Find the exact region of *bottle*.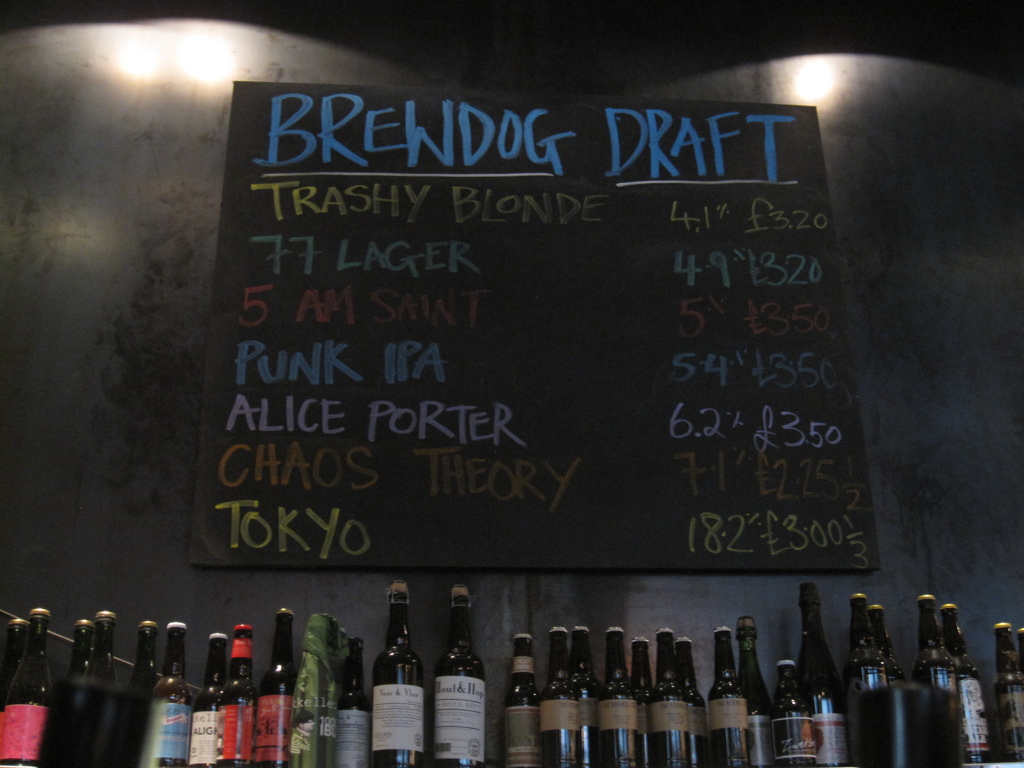
Exact region: 572/621/602/767.
